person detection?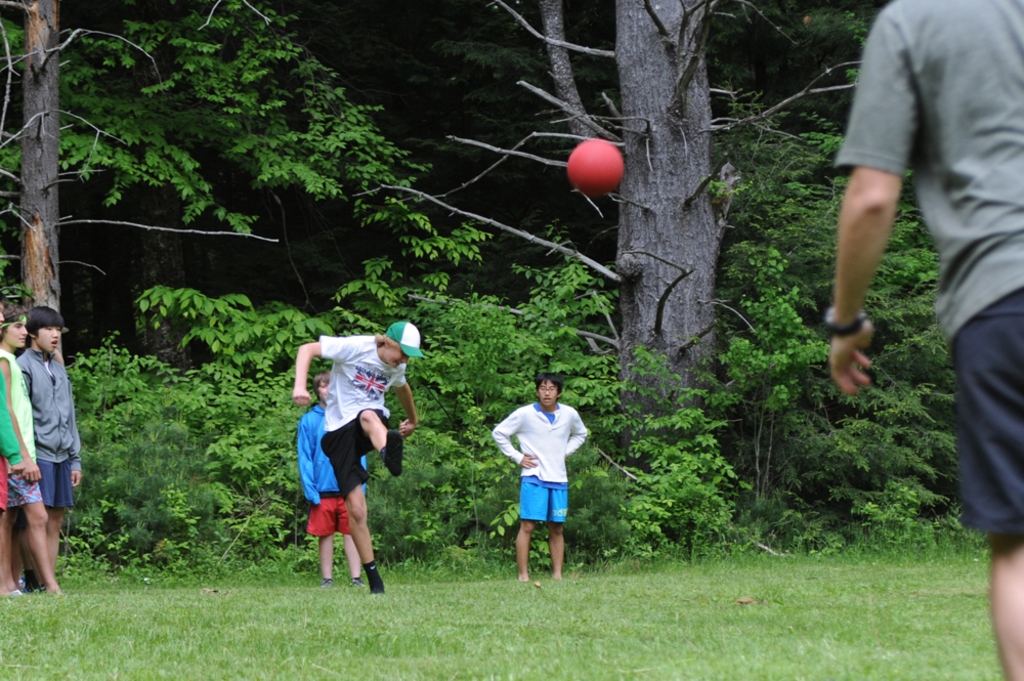
pyautogui.locateOnScreen(830, 0, 1023, 680)
